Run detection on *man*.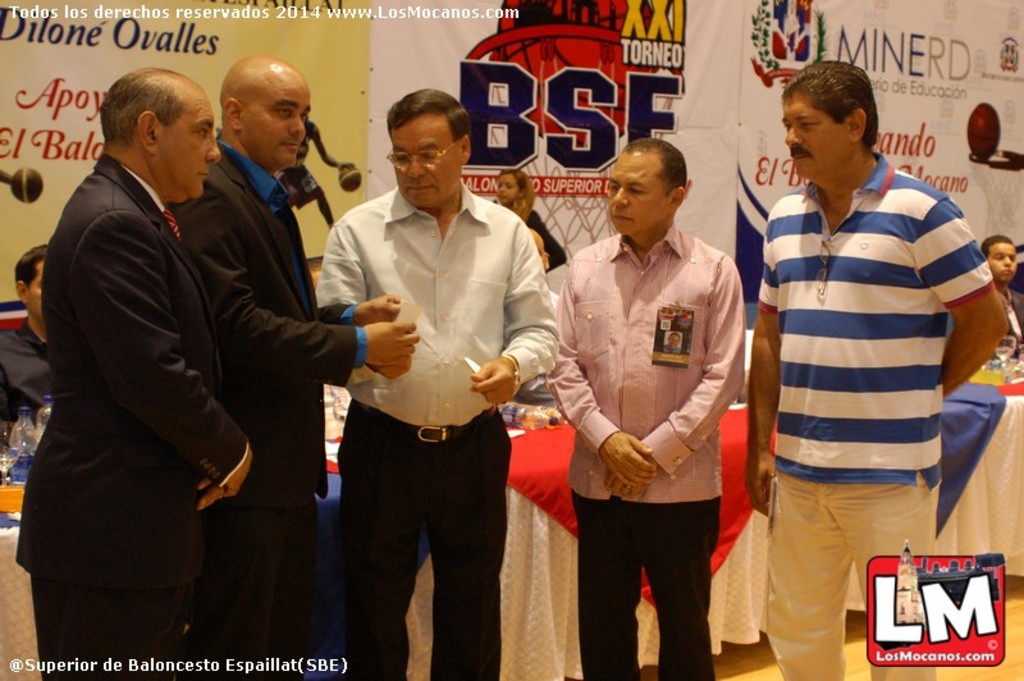
Result: locate(541, 132, 749, 680).
